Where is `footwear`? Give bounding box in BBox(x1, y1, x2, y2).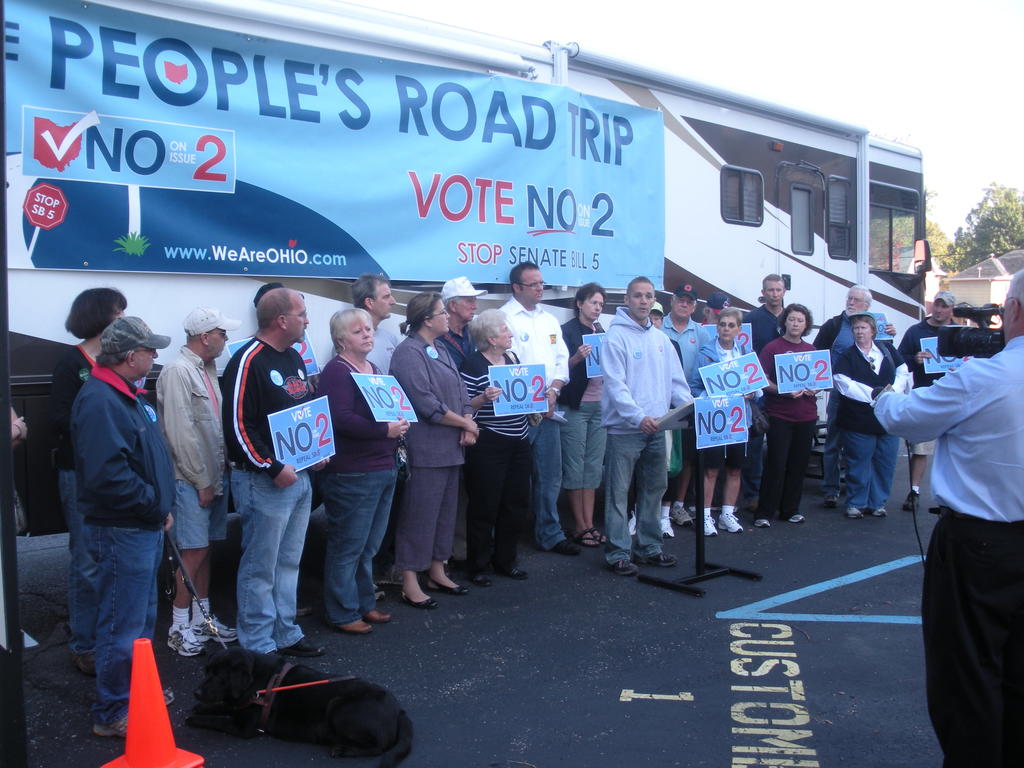
BBox(269, 648, 290, 662).
